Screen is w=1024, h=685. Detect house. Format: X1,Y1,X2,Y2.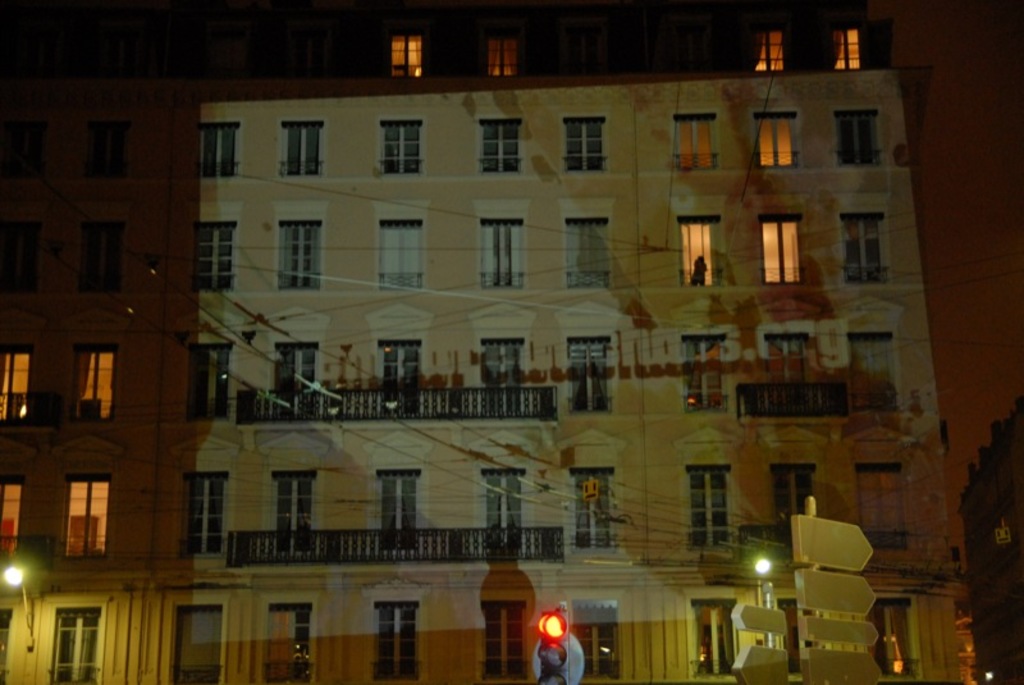
183,23,965,684.
